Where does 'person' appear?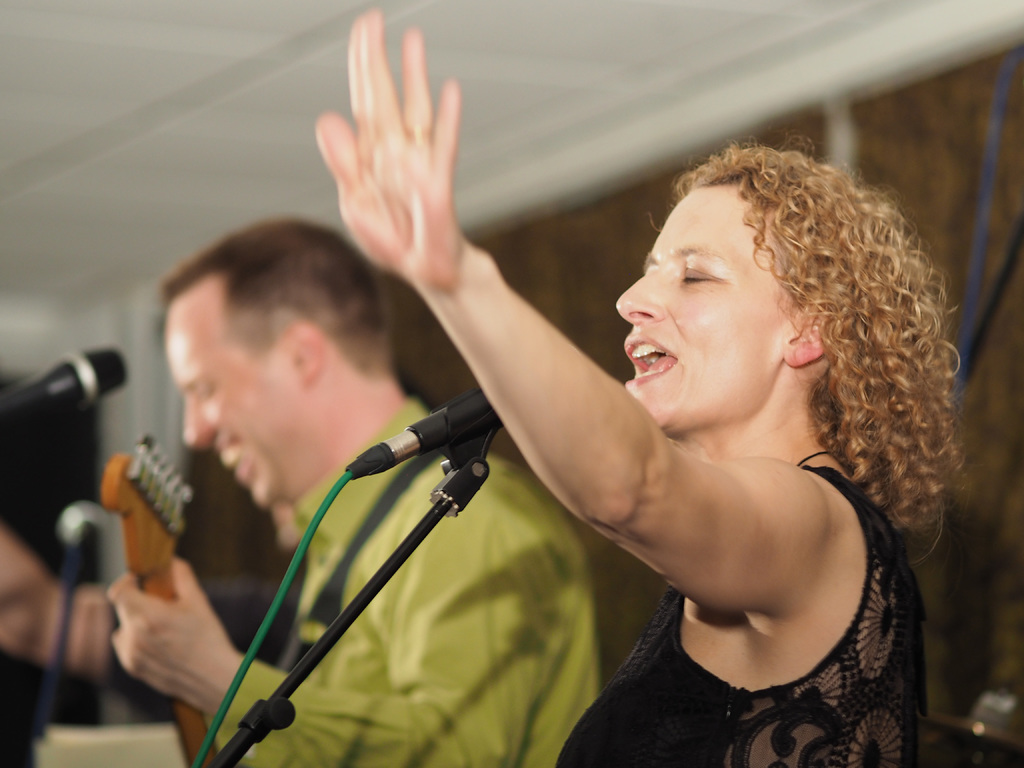
Appears at 0, 520, 297, 675.
